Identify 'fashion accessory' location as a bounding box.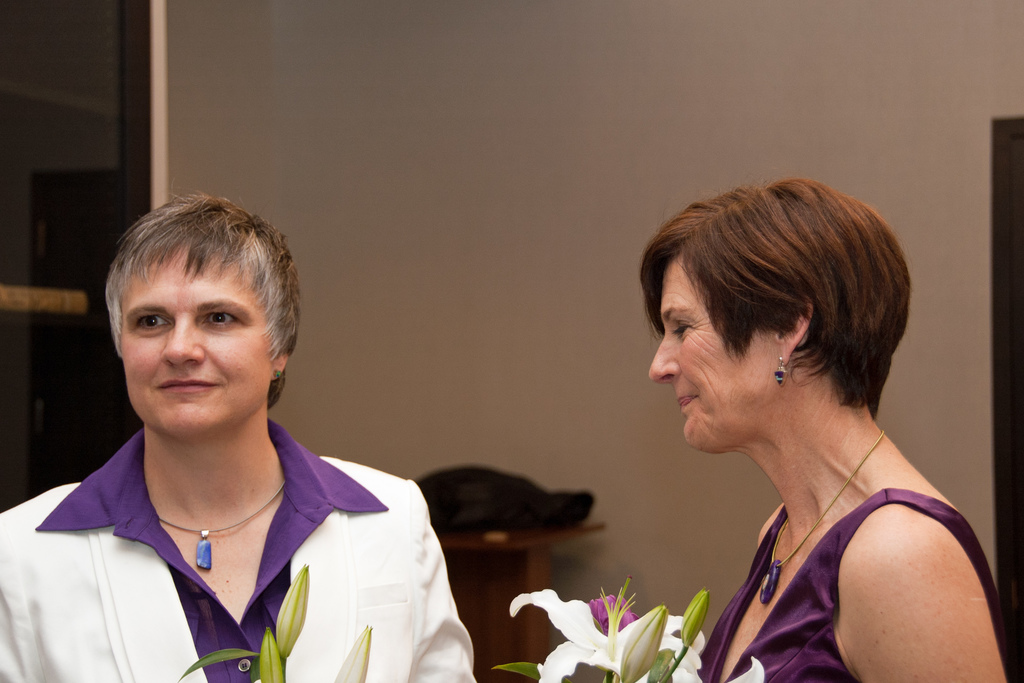
bbox=(772, 354, 788, 387).
